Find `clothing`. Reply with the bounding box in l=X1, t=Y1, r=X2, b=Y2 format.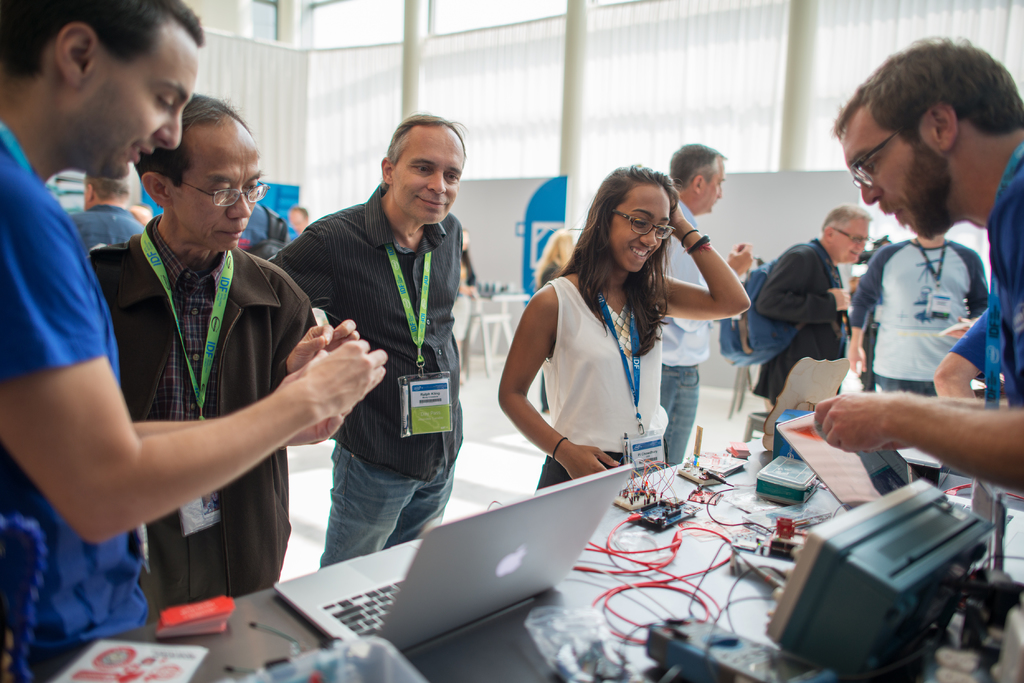
l=848, t=237, r=990, b=394.
